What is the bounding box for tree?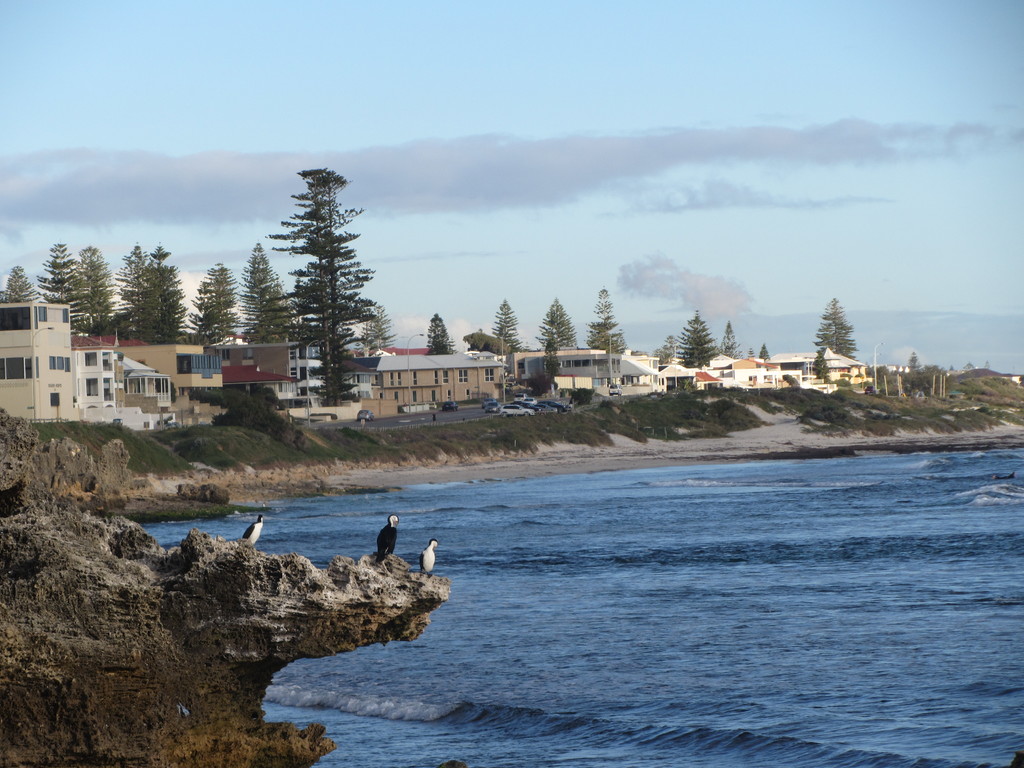
<bbox>242, 244, 289, 340</bbox>.
